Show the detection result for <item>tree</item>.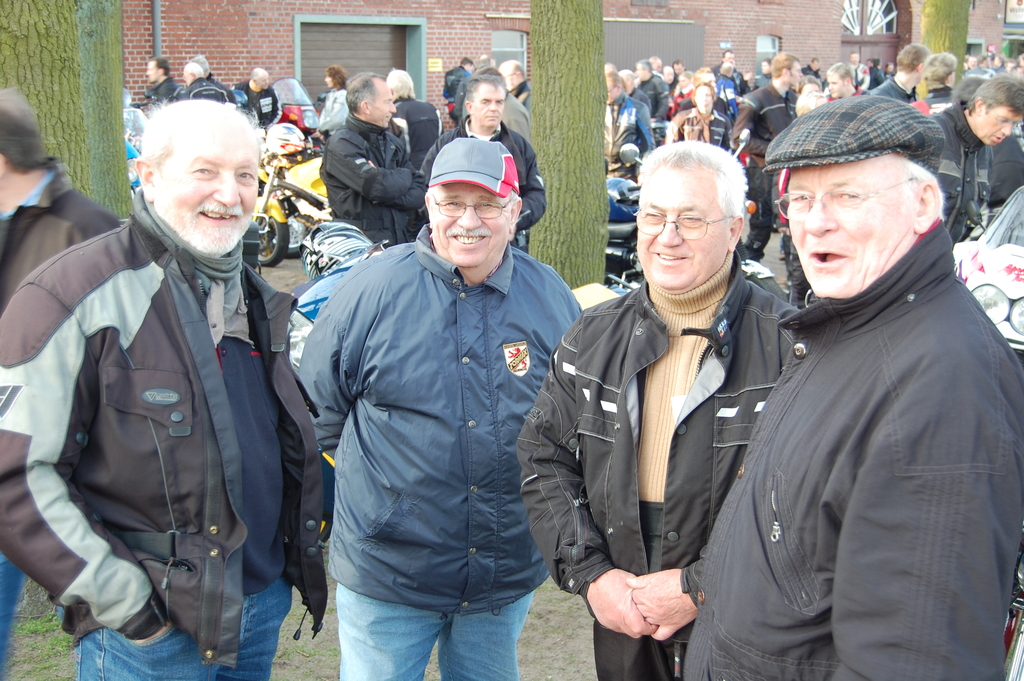
x1=0 y1=0 x2=132 y2=246.
